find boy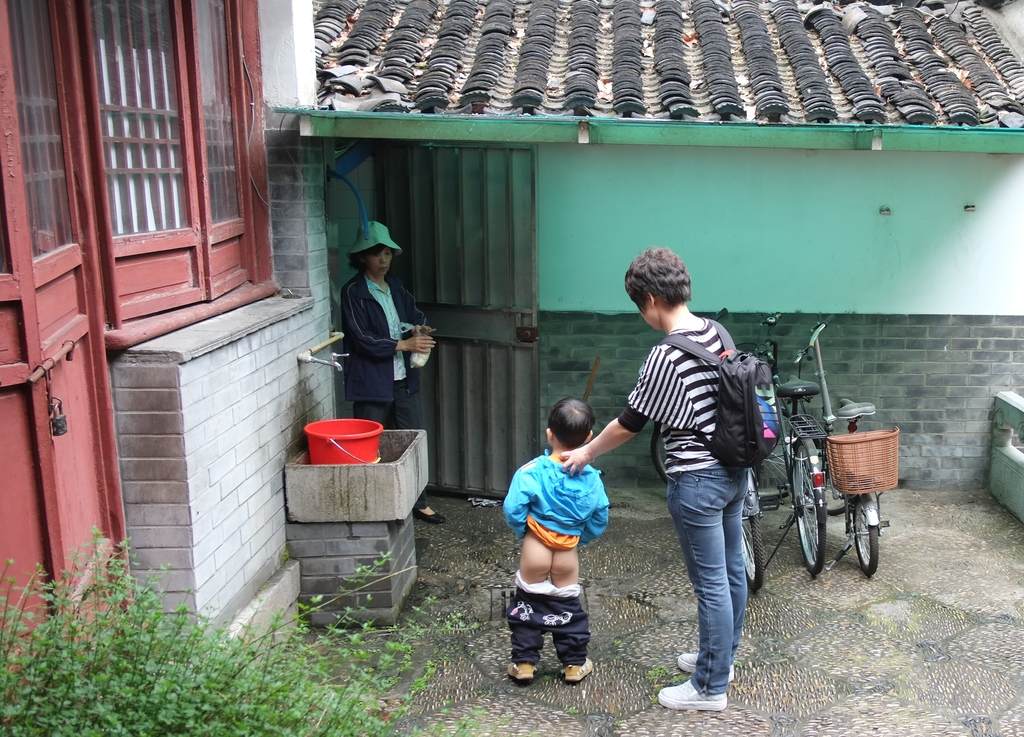
locate(526, 413, 623, 686)
